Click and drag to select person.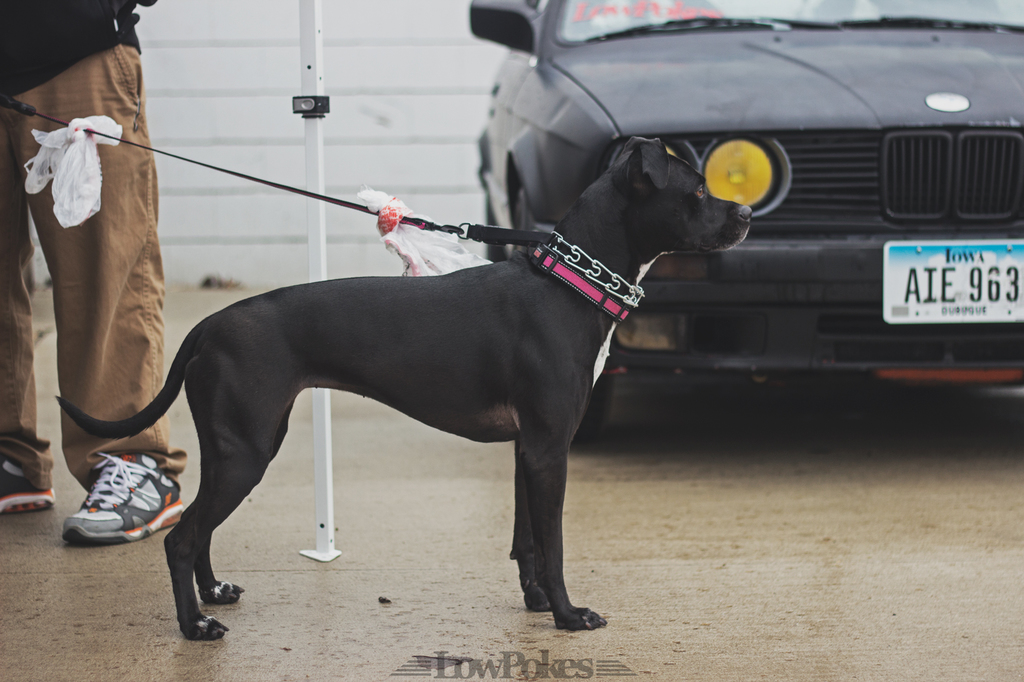
Selection: {"x1": 1, "y1": 0, "x2": 187, "y2": 537}.
